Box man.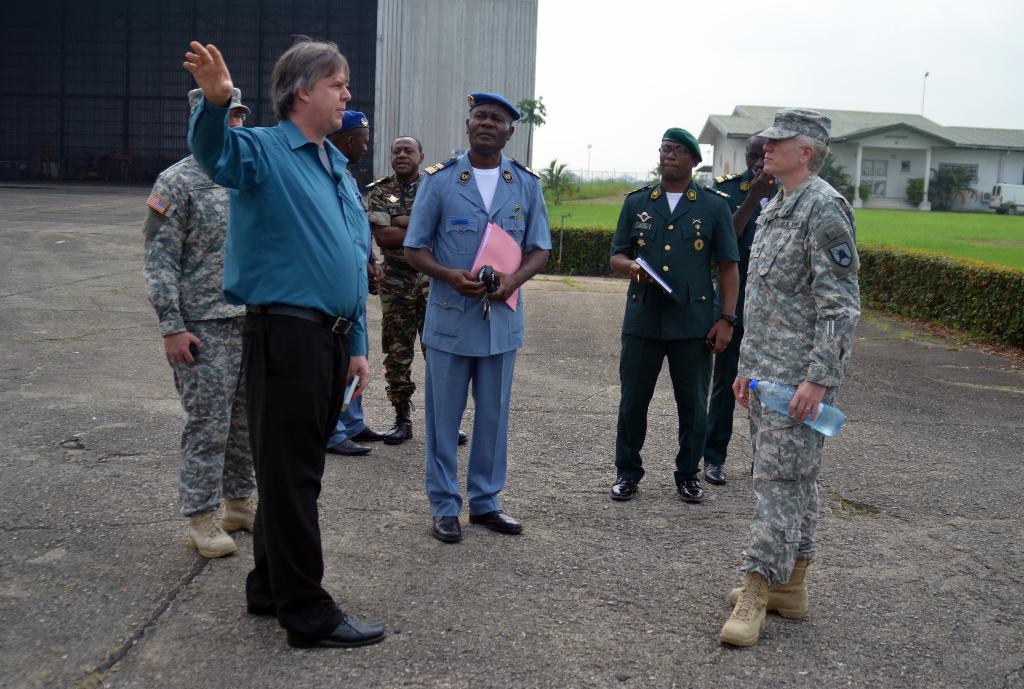
select_region(717, 104, 862, 653).
